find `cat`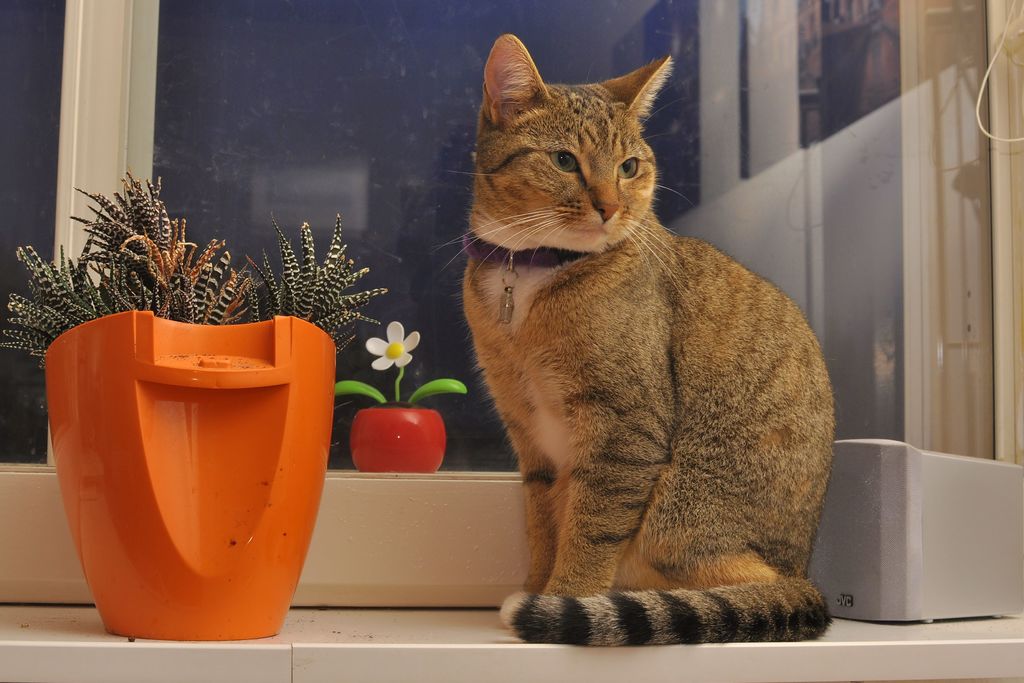
box=[429, 33, 840, 646]
